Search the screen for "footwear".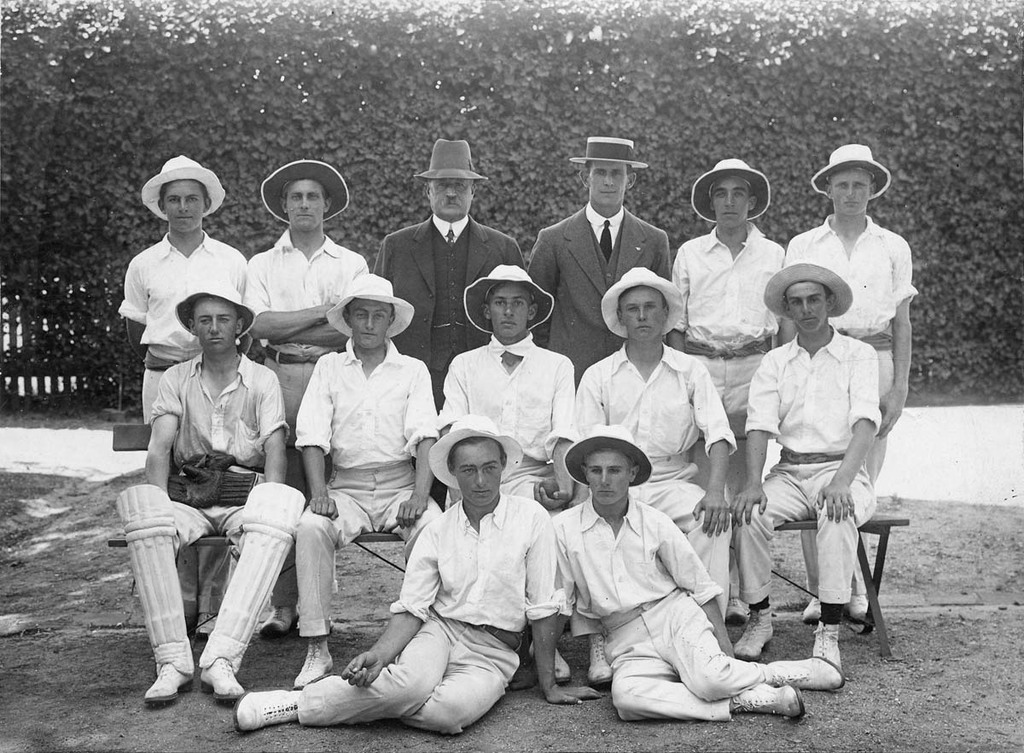
Found at left=131, top=638, right=195, bottom=721.
